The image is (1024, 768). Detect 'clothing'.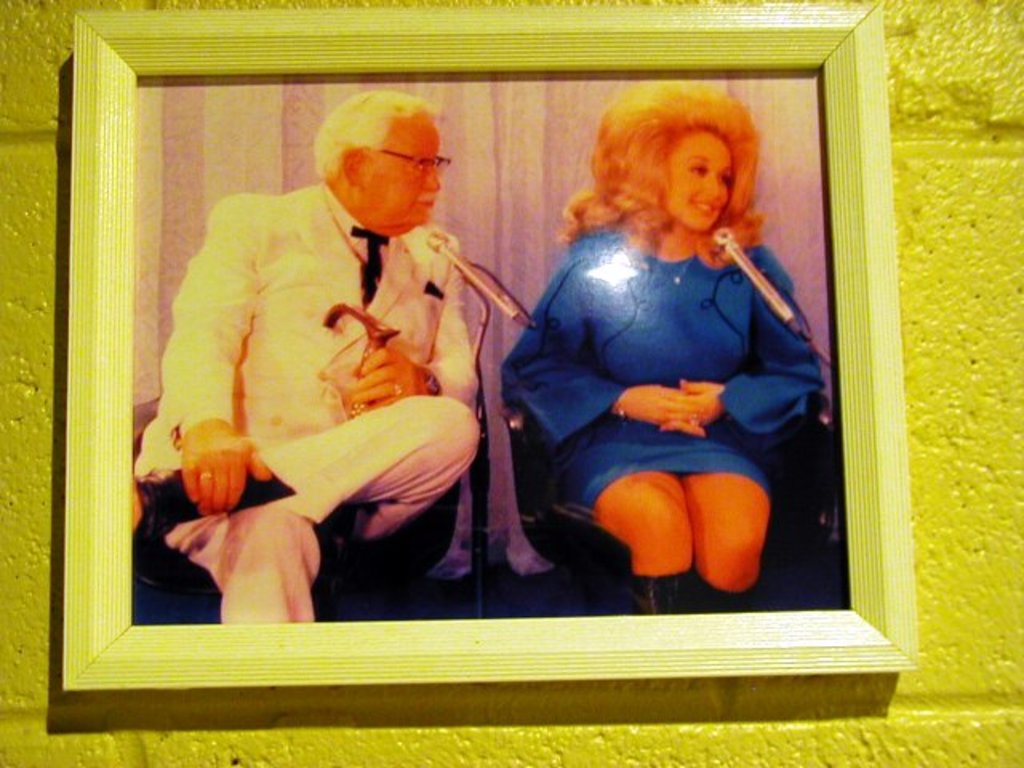
Detection: l=136, t=171, r=496, b=634.
